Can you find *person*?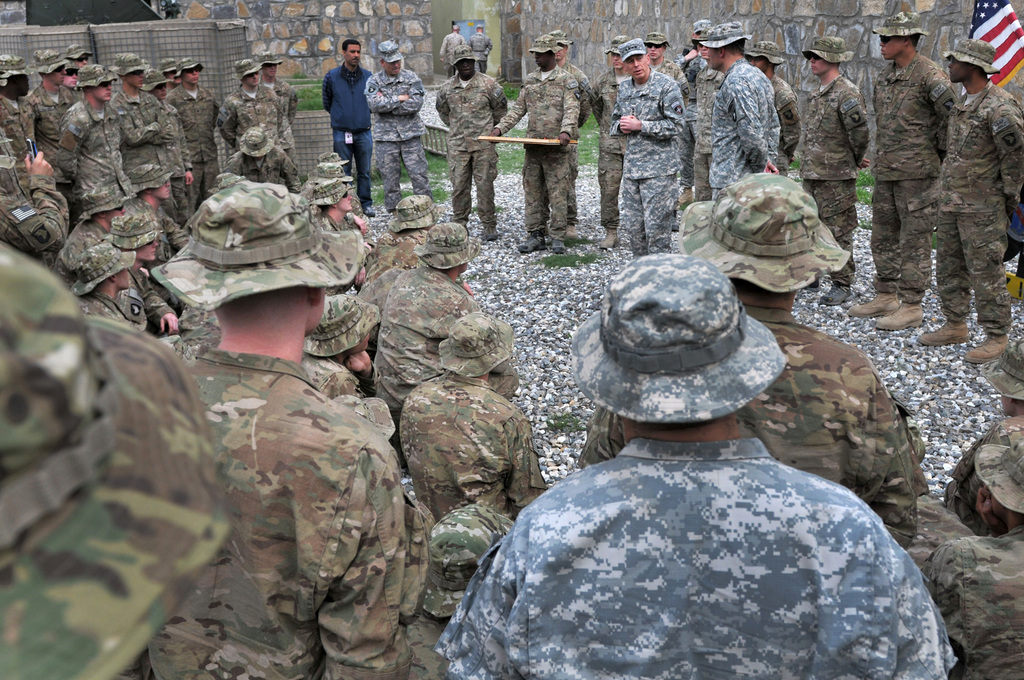
Yes, bounding box: Rect(435, 250, 952, 679).
